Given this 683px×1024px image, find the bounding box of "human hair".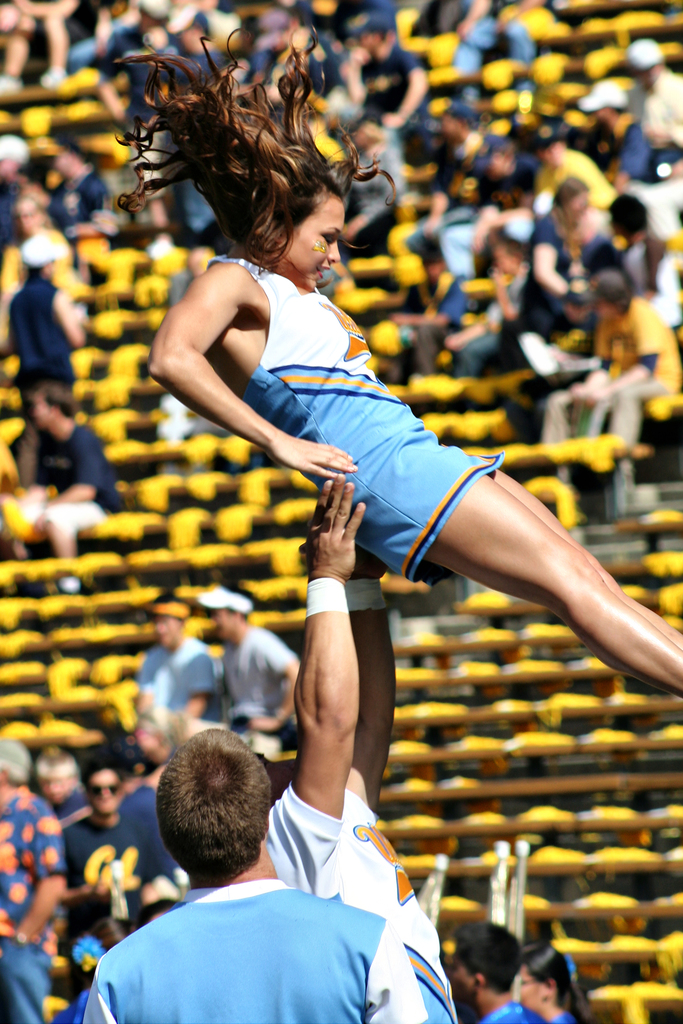
(521, 945, 570, 1008).
